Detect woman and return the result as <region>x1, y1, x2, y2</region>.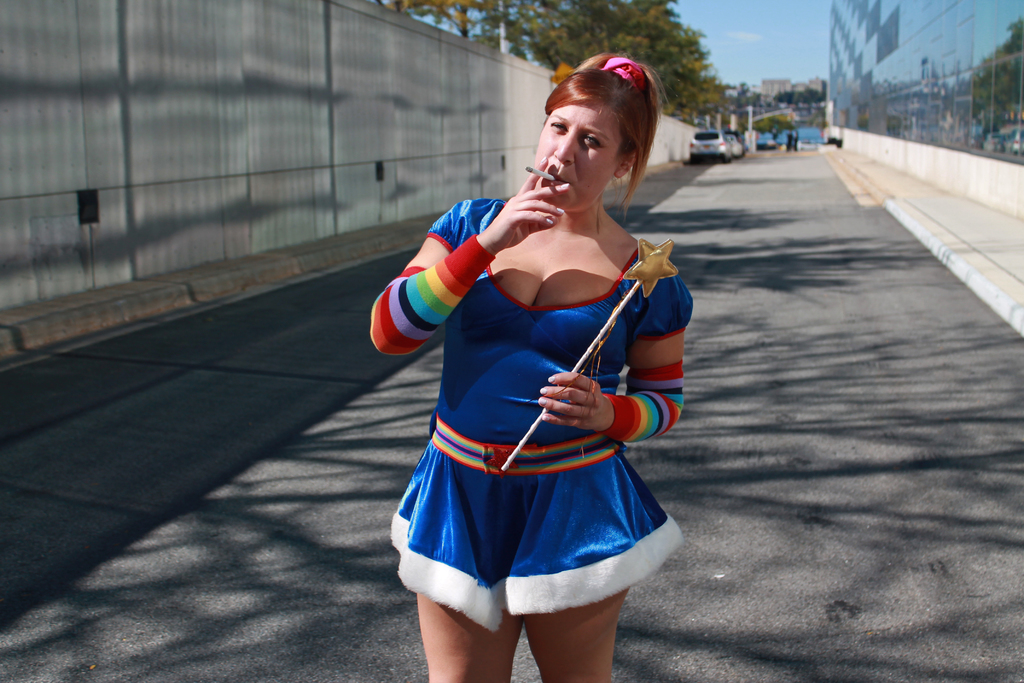
<region>365, 45, 694, 682</region>.
